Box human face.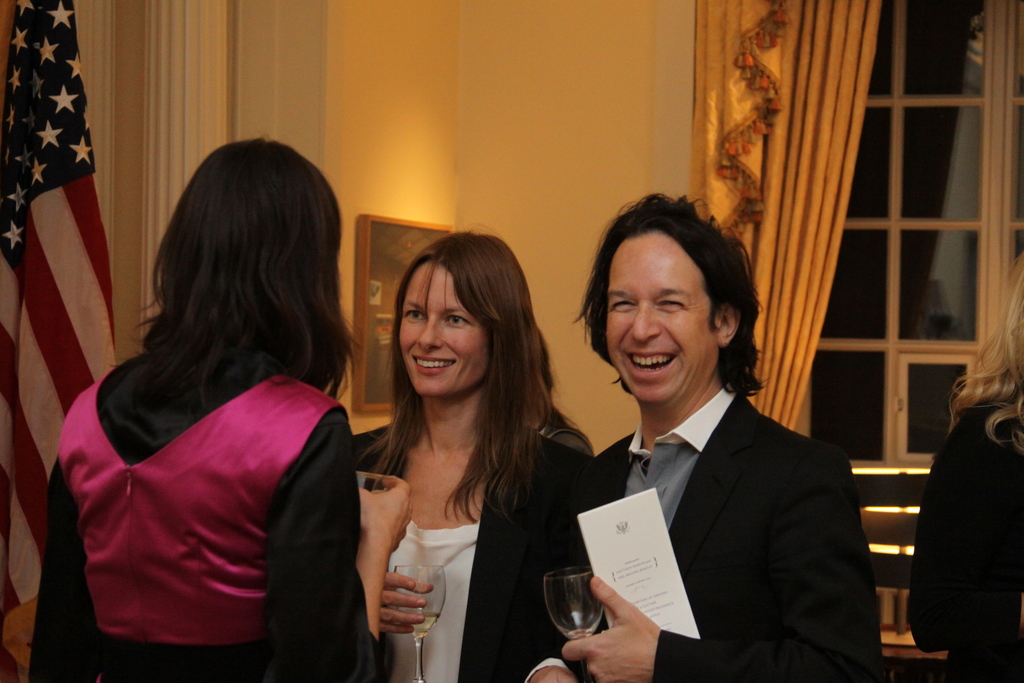
rect(397, 263, 492, 402).
